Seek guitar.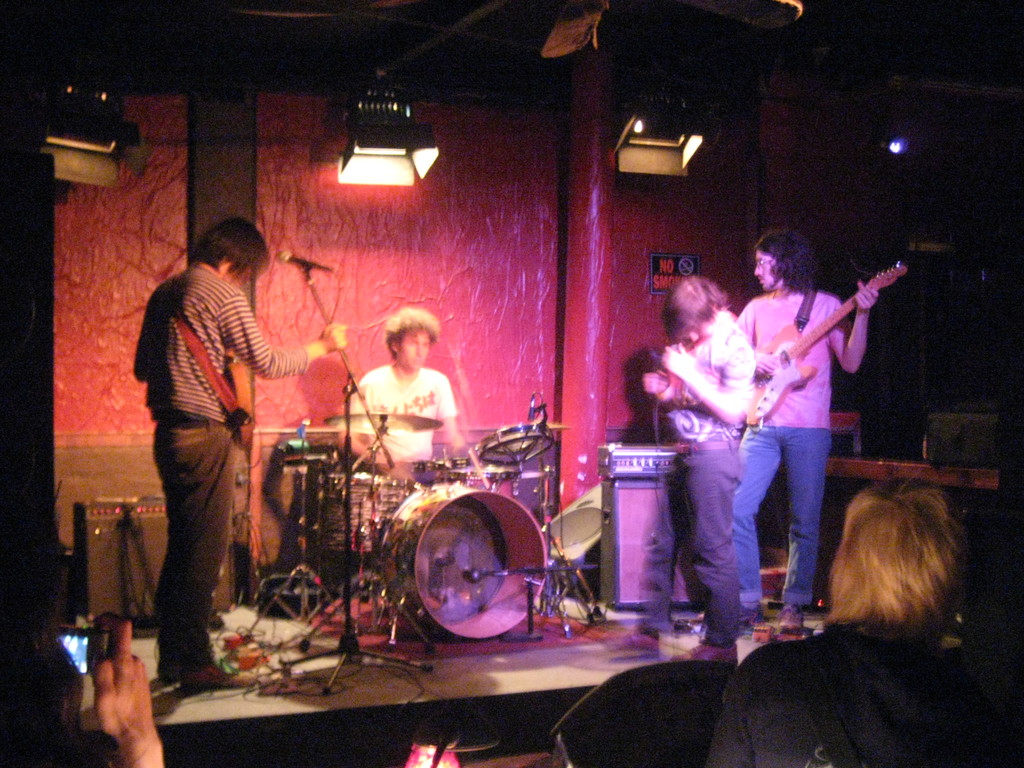
[737,239,924,431].
